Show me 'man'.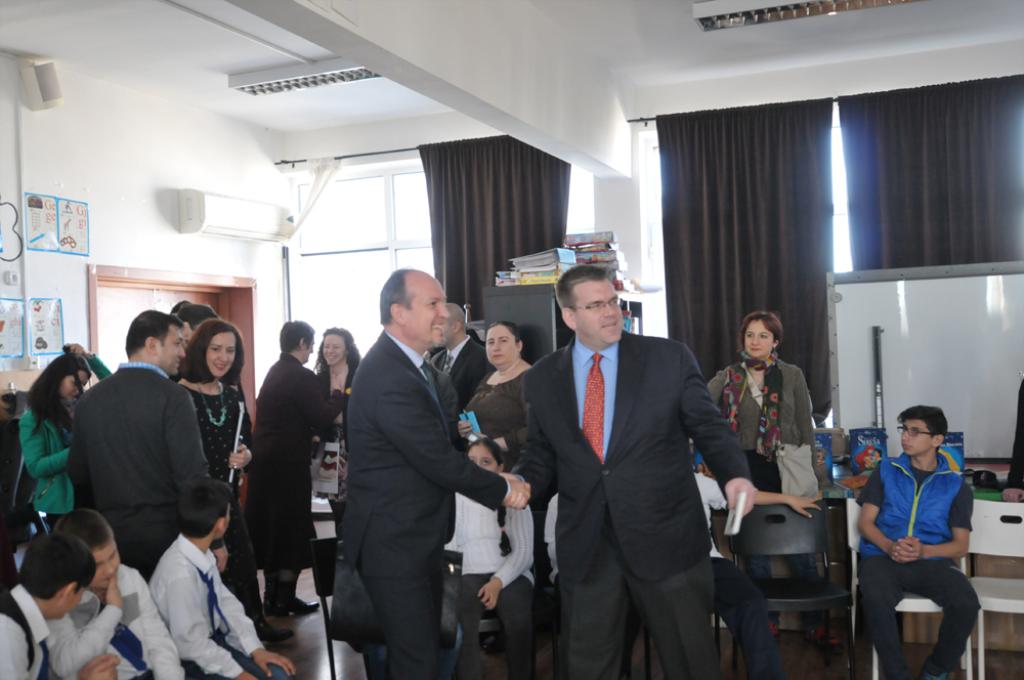
'man' is here: <bbox>336, 262, 529, 679</bbox>.
